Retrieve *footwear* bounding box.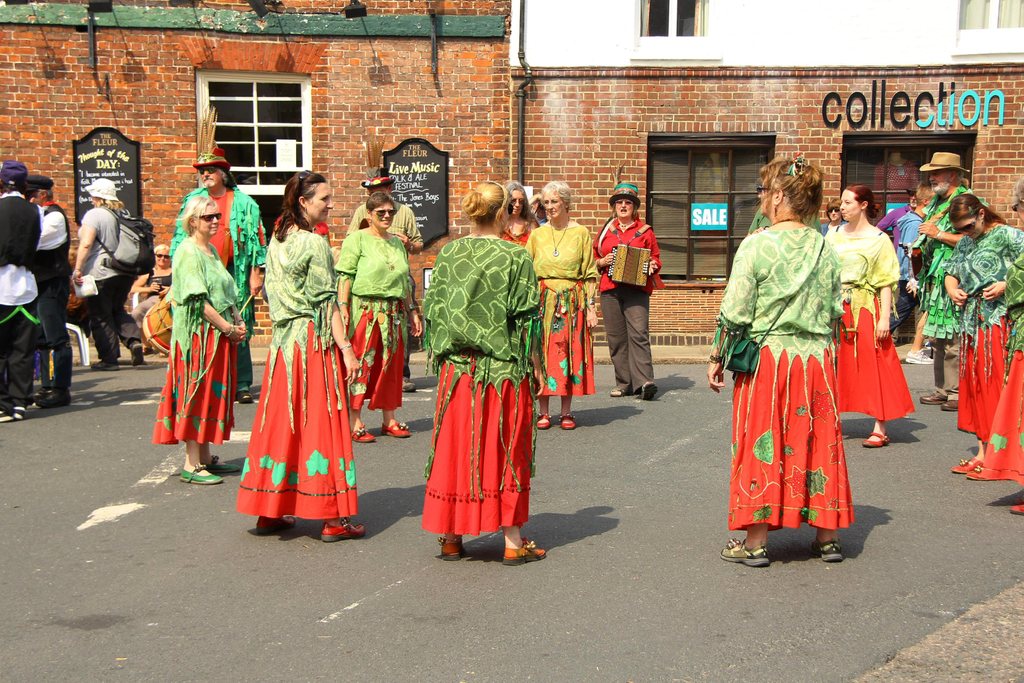
Bounding box: {"left": 205, "top": 459, "right": 243, "bottom": 473}.
